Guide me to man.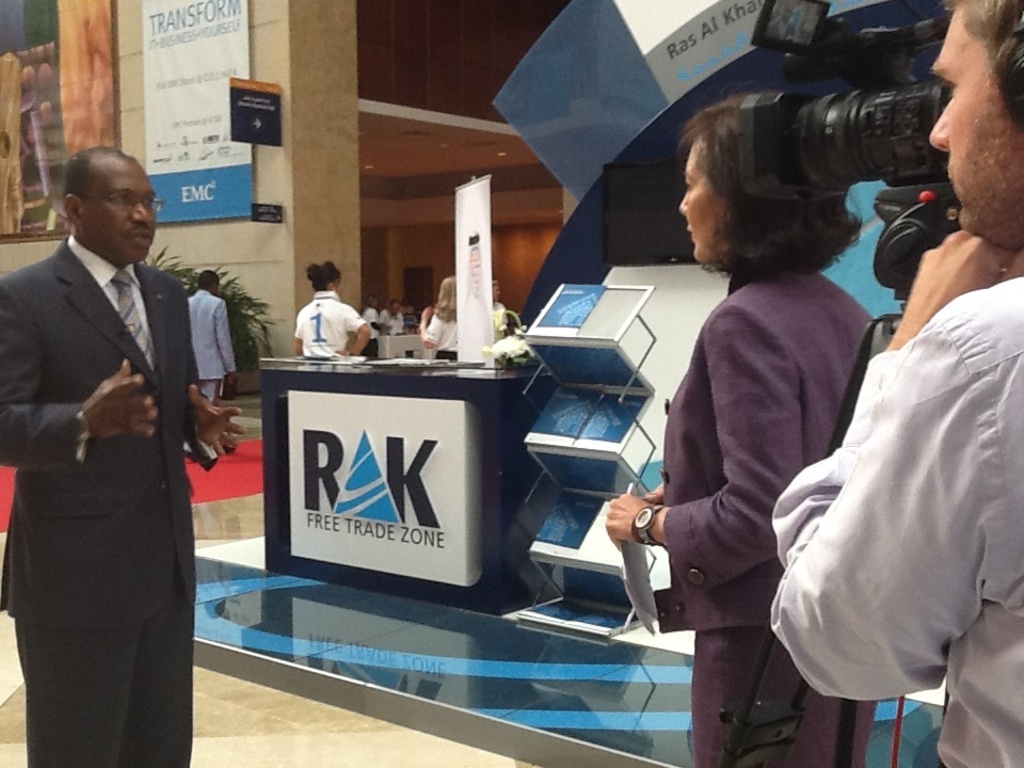
Guidance: 767/1/1023/767.
